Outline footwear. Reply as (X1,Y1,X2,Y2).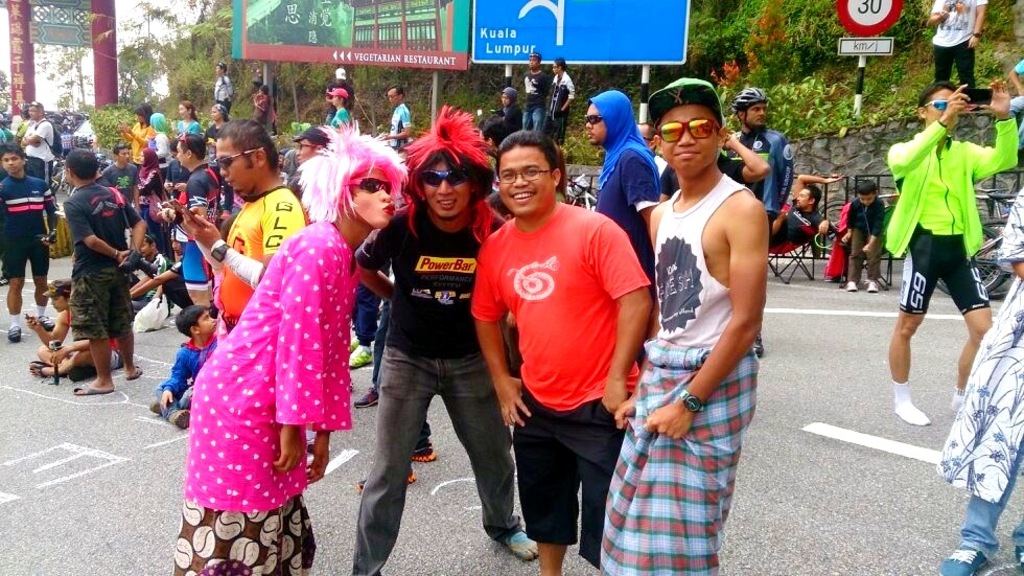
(347,338,374,369).
